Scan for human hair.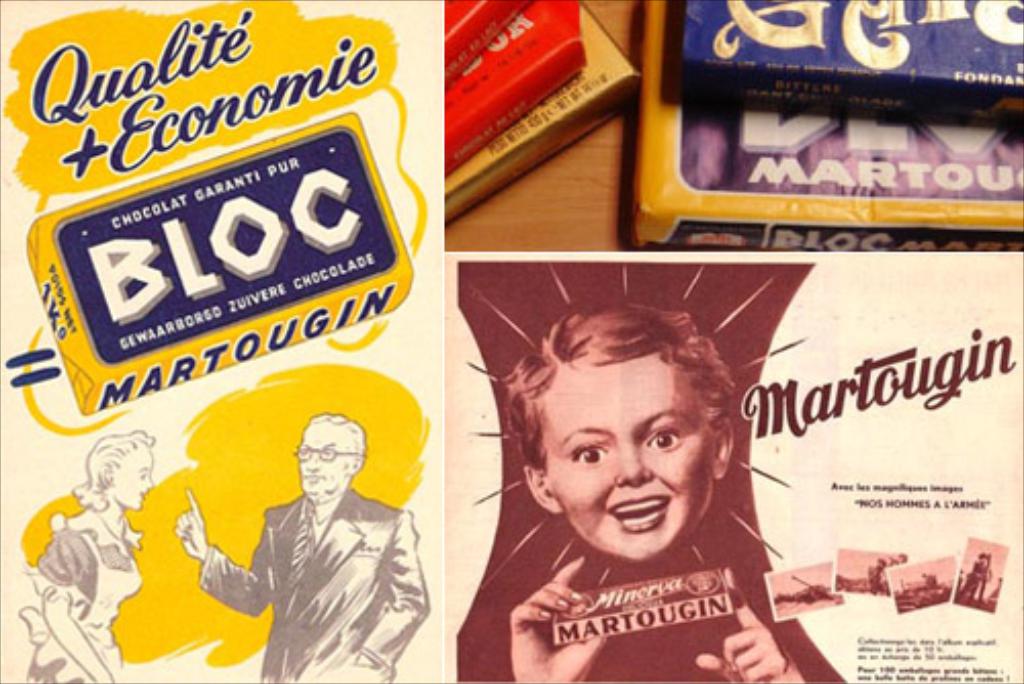
Scan result: bbox(494, 293, 739, 473).
